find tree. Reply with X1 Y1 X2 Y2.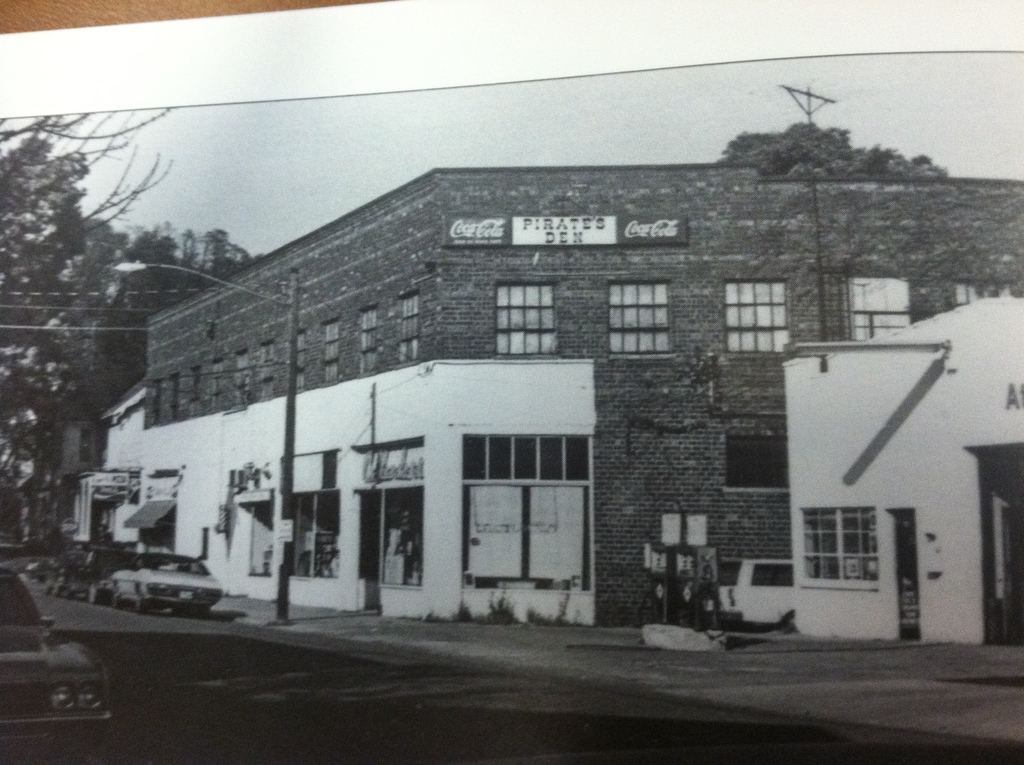
710 124 944 177.
